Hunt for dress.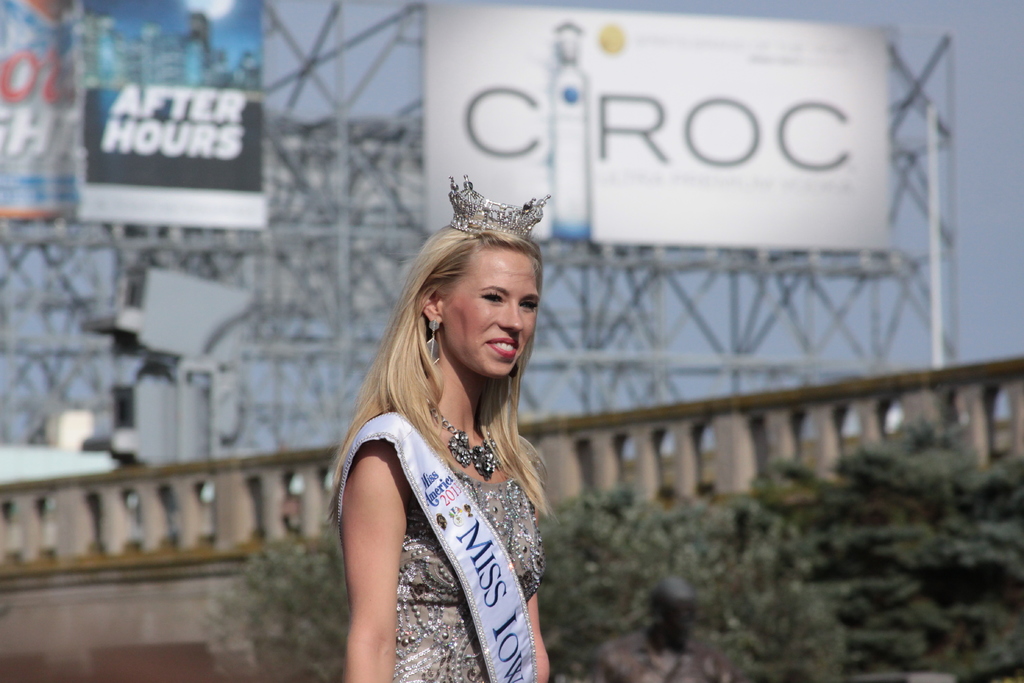
Hunted down at detection(390, 441, 540, 682).
